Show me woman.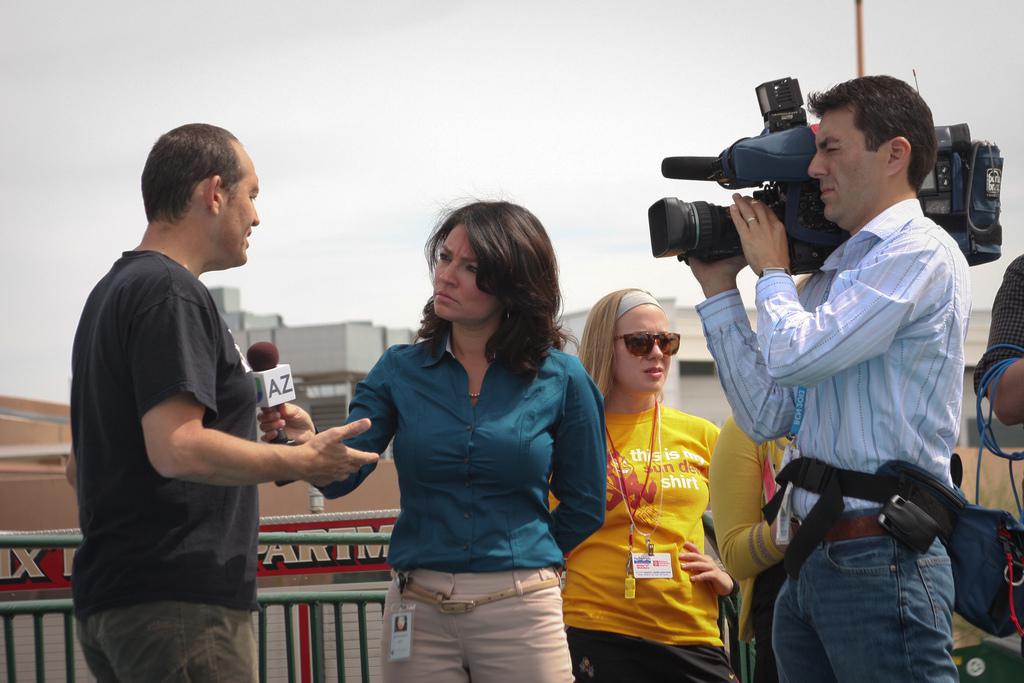
woman is here: <bbox>547, 287, 719, 682</bbox>.
